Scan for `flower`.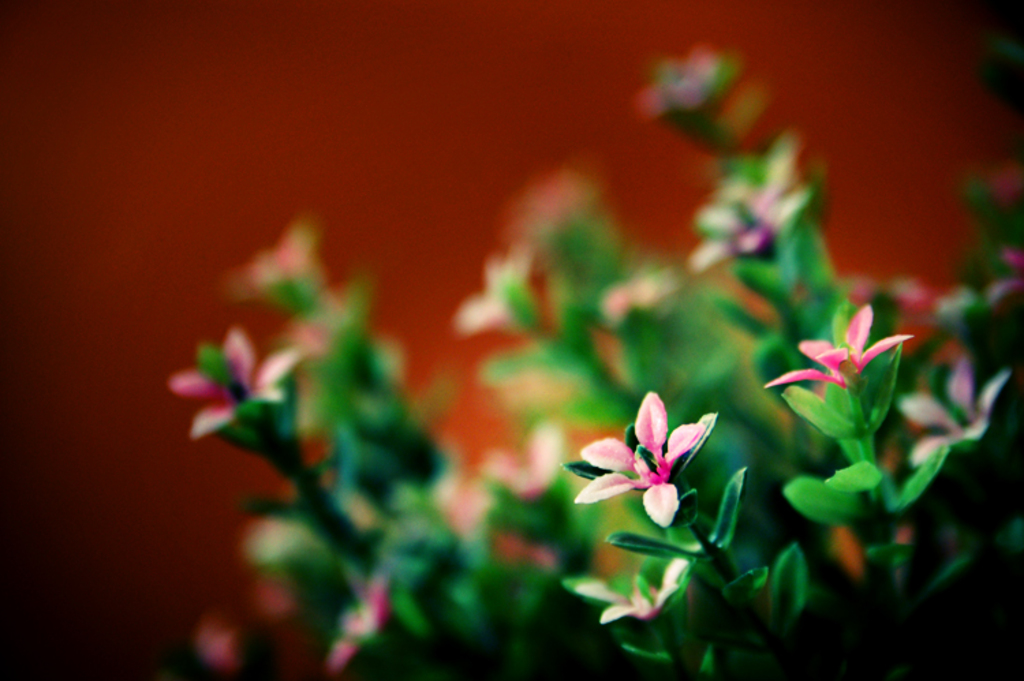
Scan result: pyautogui.locateOnScreen(572, 389, 725, 531).
